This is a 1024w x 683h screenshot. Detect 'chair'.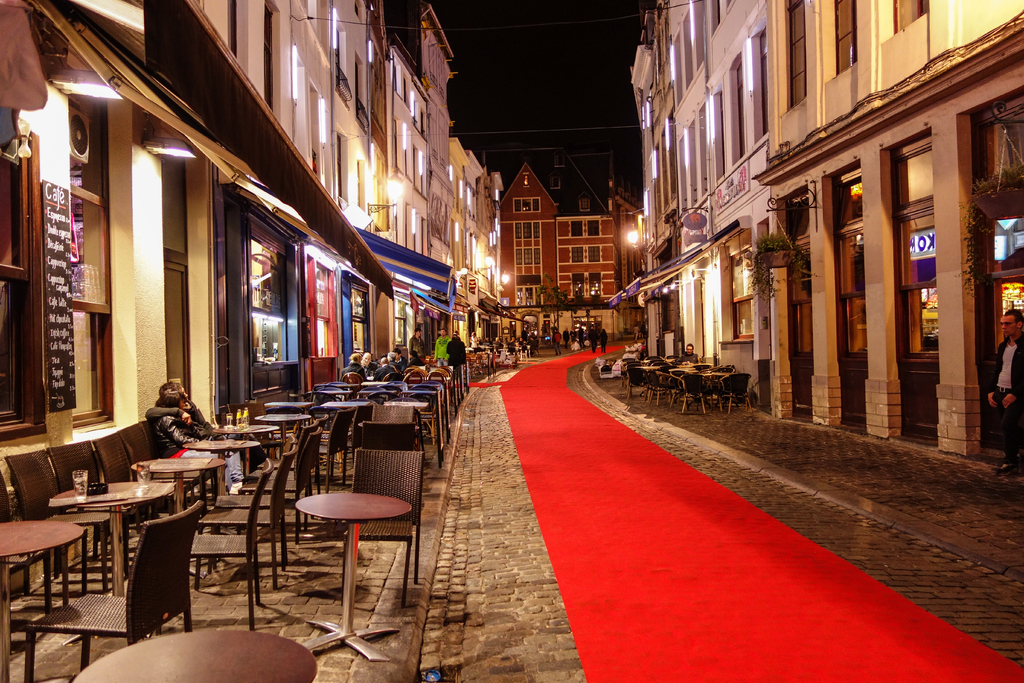
crop(649, 367, 675, 406).
